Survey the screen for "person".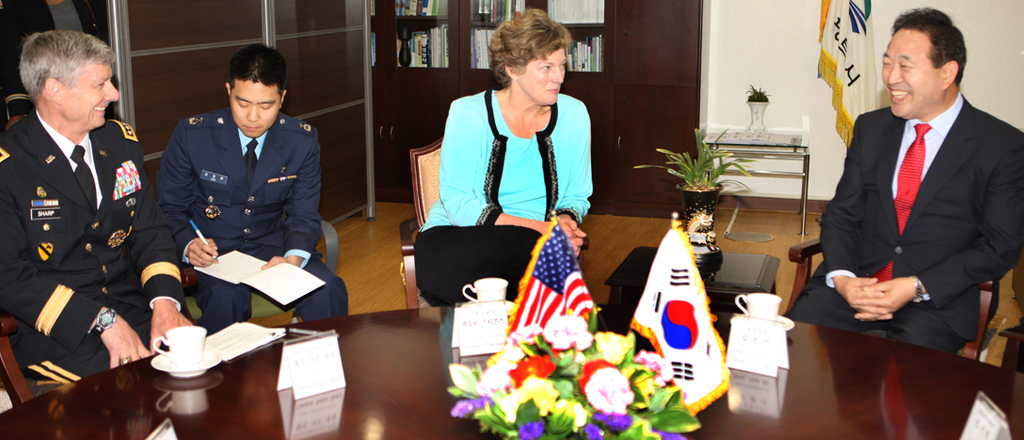
Survey found: (142, 53, 319, 330).
